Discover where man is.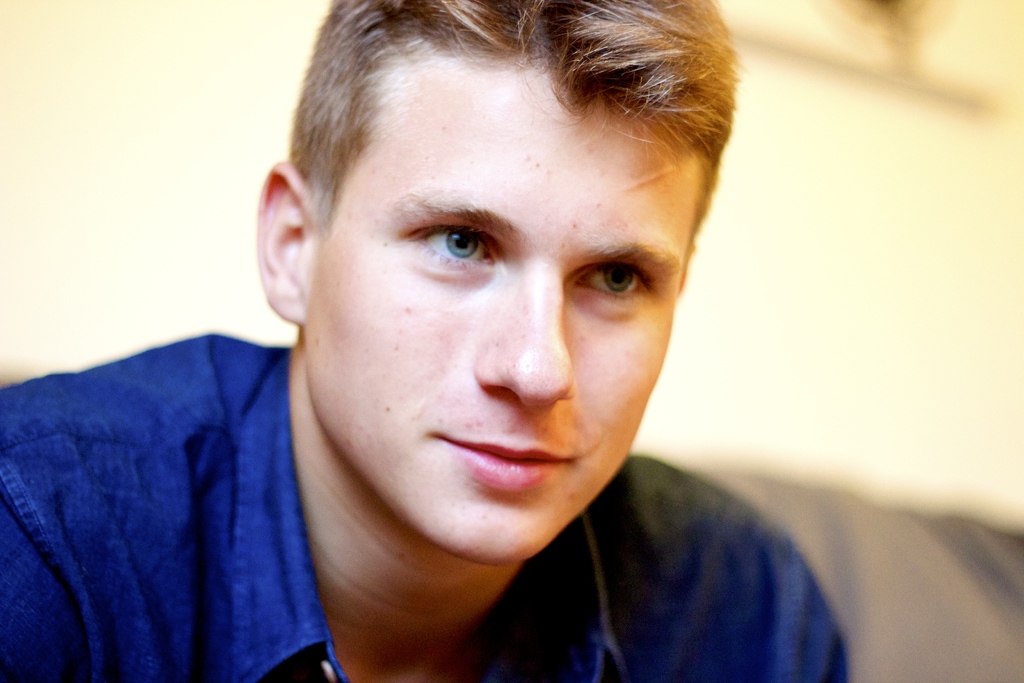
Discovered at 0, 0, 858, 682.
